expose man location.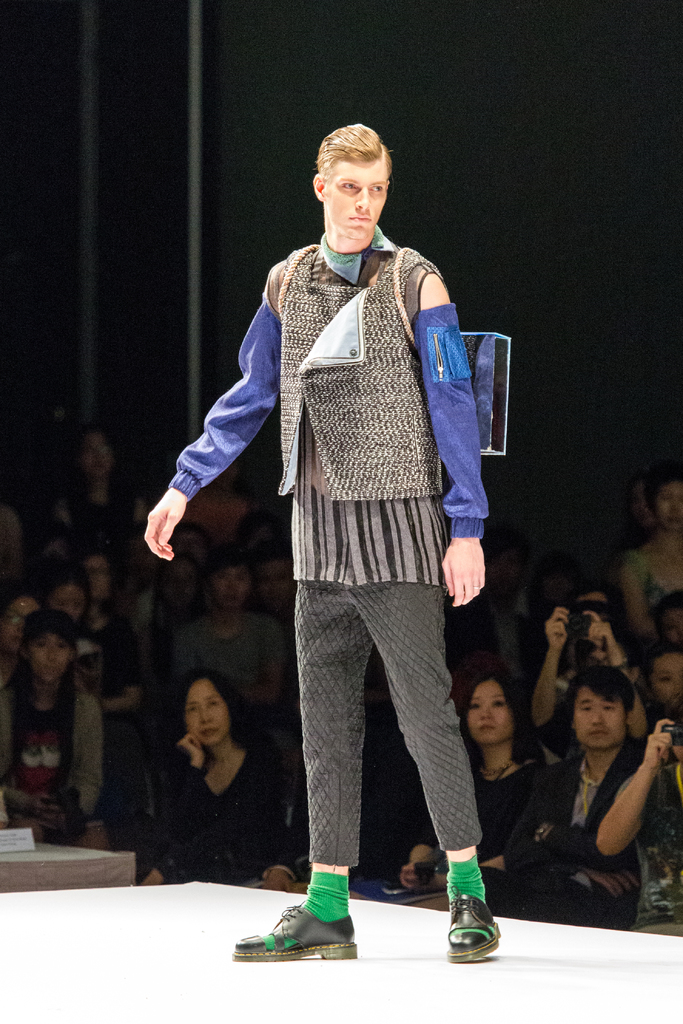
Exposed at [left=491, top=668, right=646, bottom=923].
